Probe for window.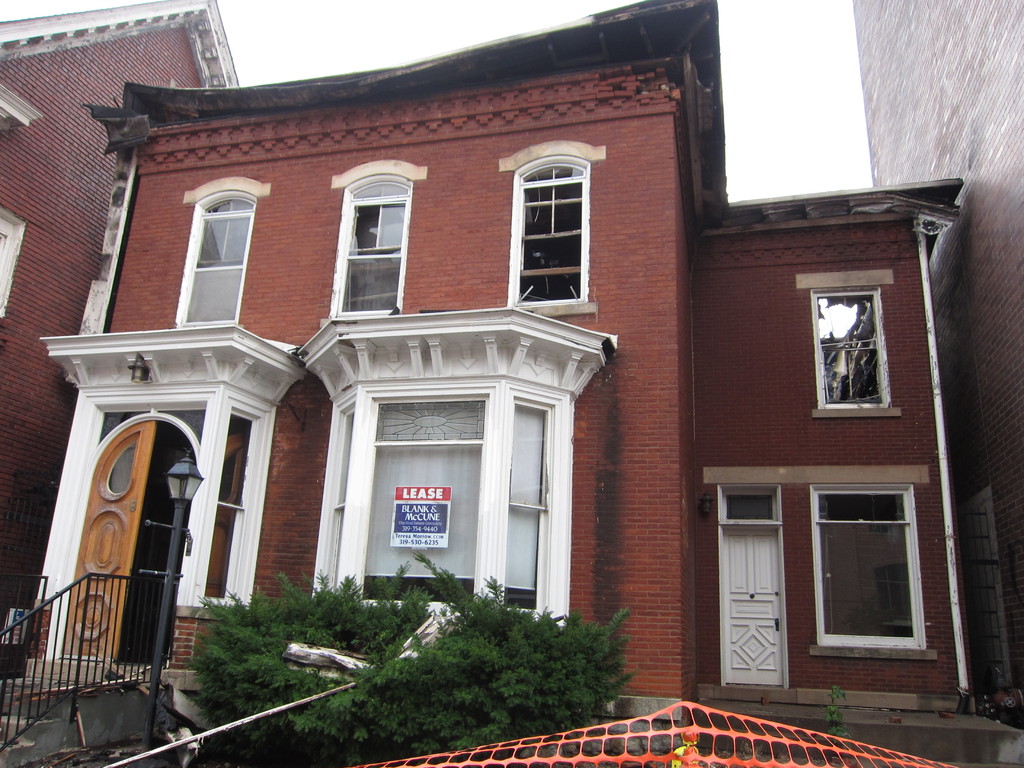
Probe result: 812:286:888:415.
